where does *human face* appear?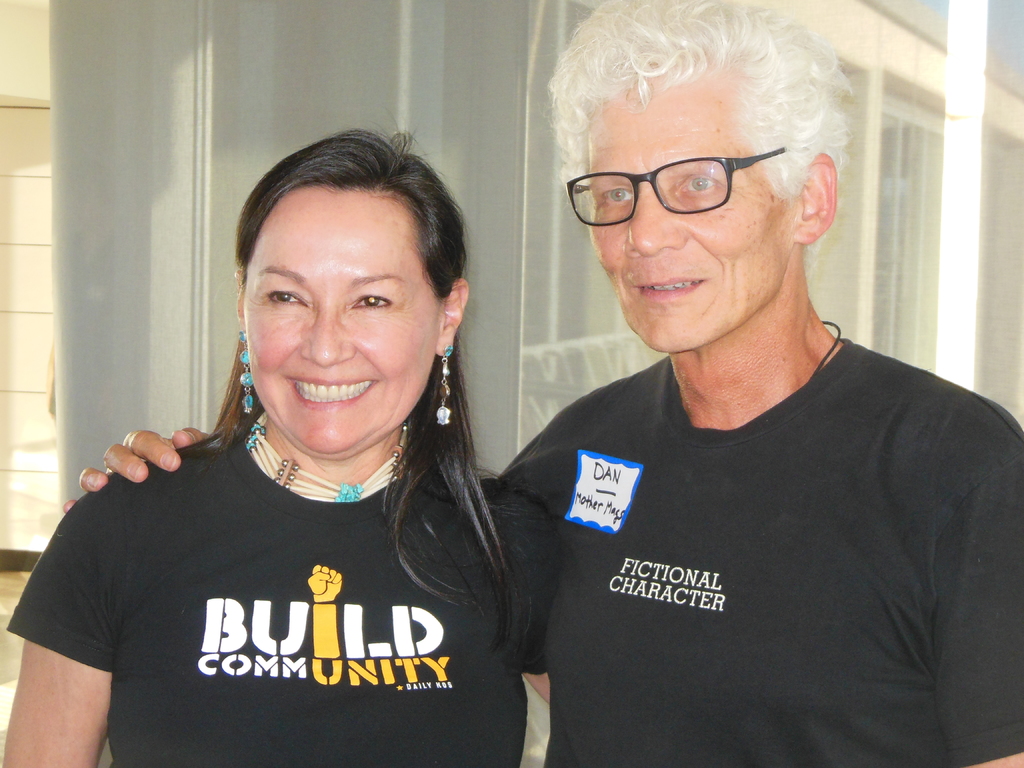
Appears at [x1=564, y1=76, x2=796, y2=358].
